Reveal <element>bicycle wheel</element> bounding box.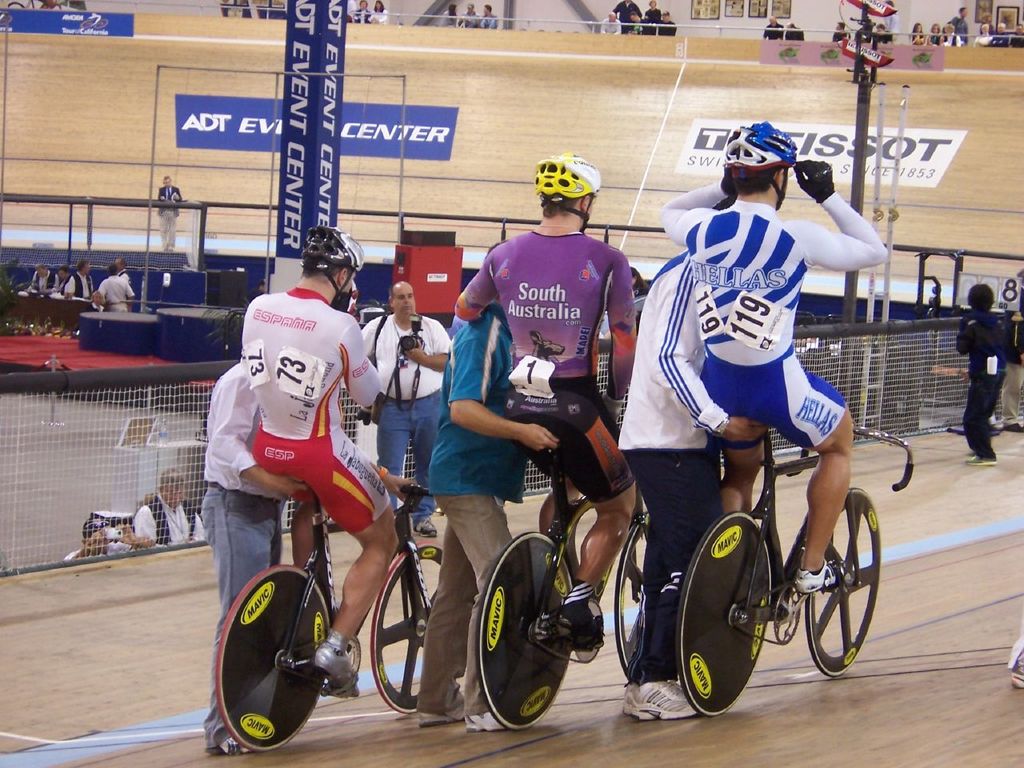
Revealed: select_region(676, 512, 774, 720).
